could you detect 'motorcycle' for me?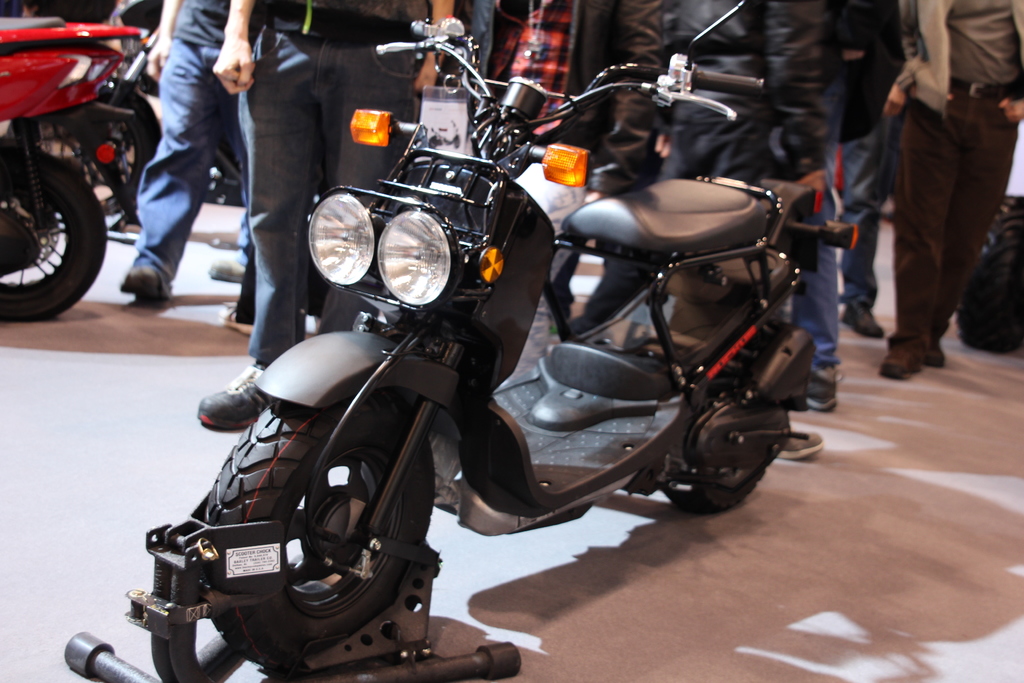
Detection result: 9,29,169,241.
